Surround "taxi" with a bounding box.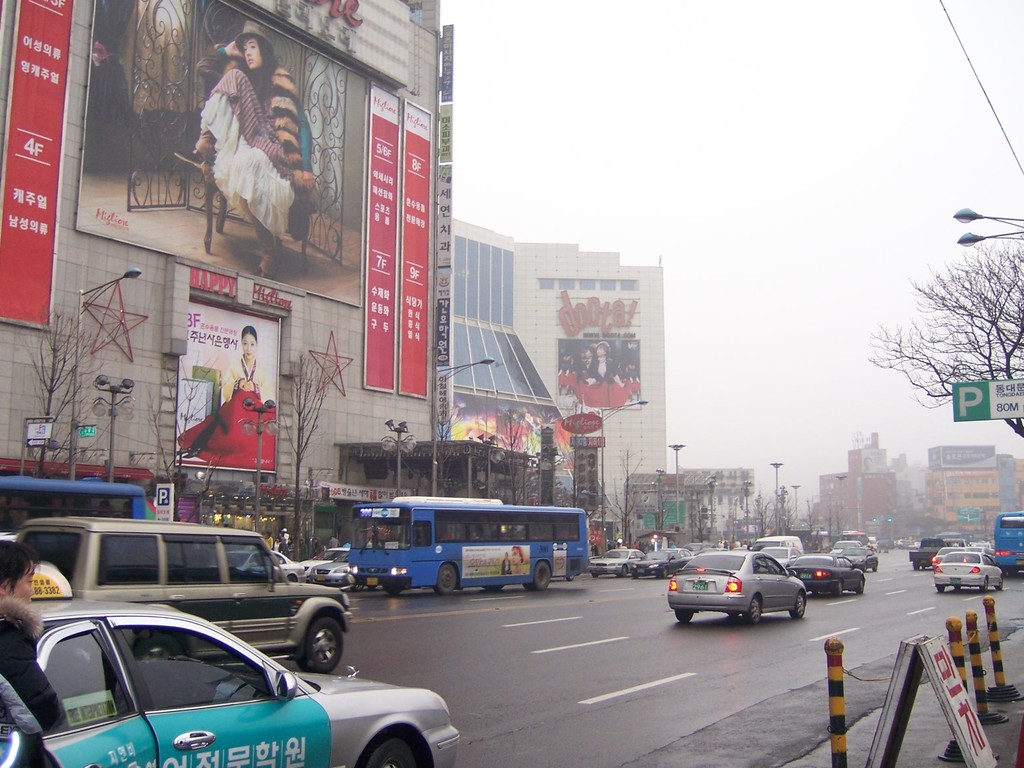
[left=40, top=564, right=458, bottom=767].
